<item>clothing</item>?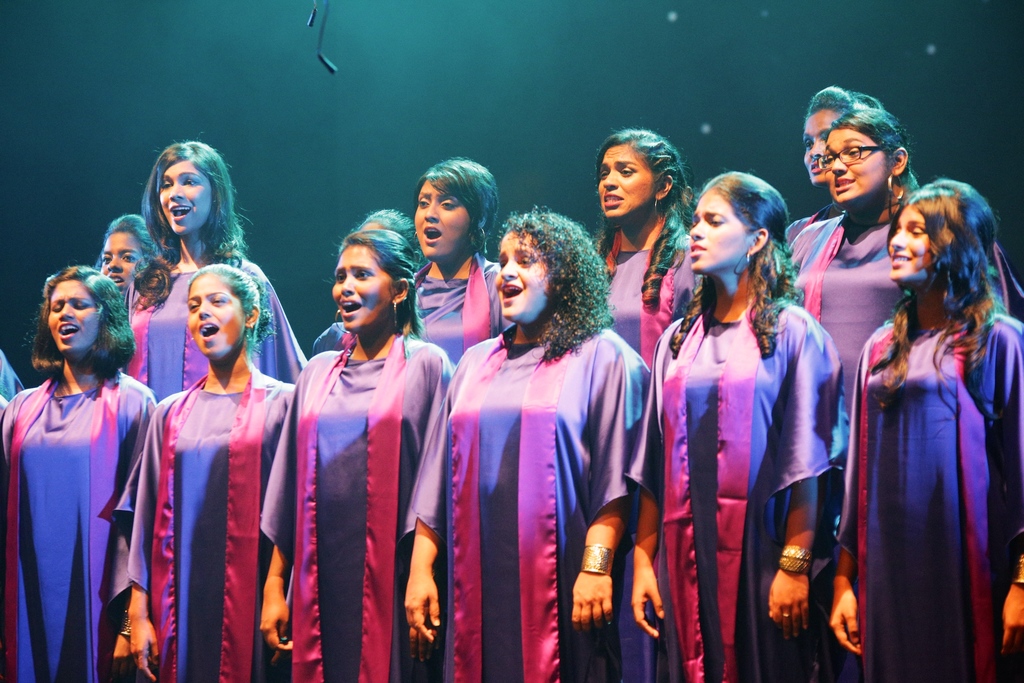
(left=124, top=259, right=308, bottom=399)
